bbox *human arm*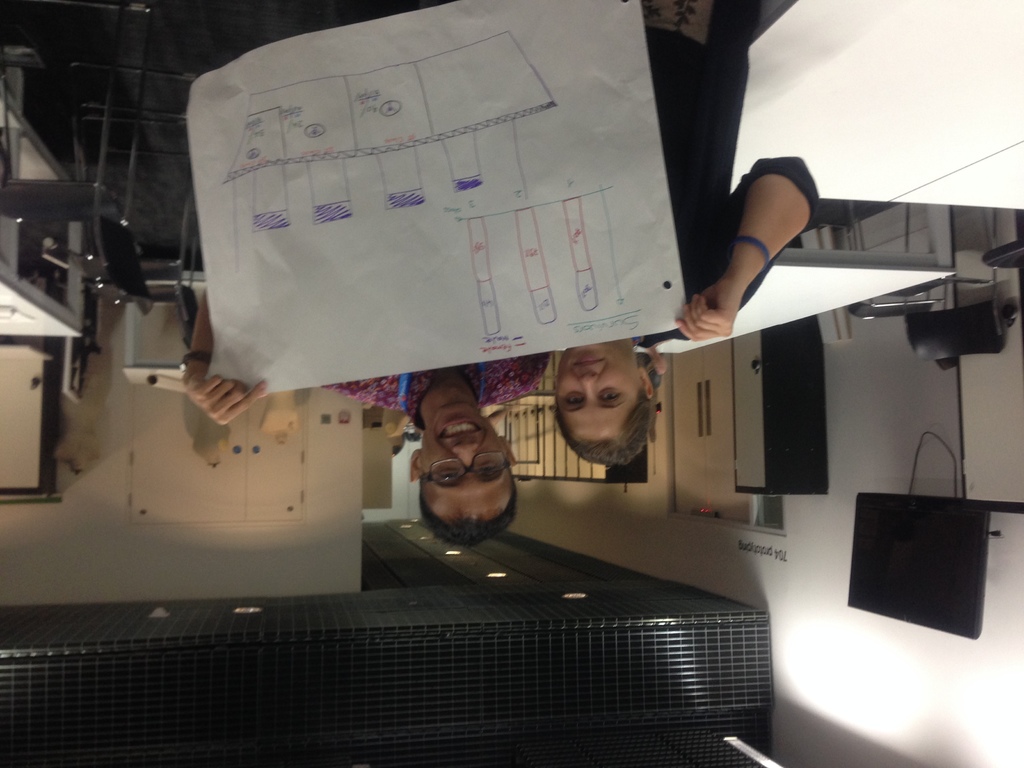
[left=681, top=136, right=858, bottom=367]
